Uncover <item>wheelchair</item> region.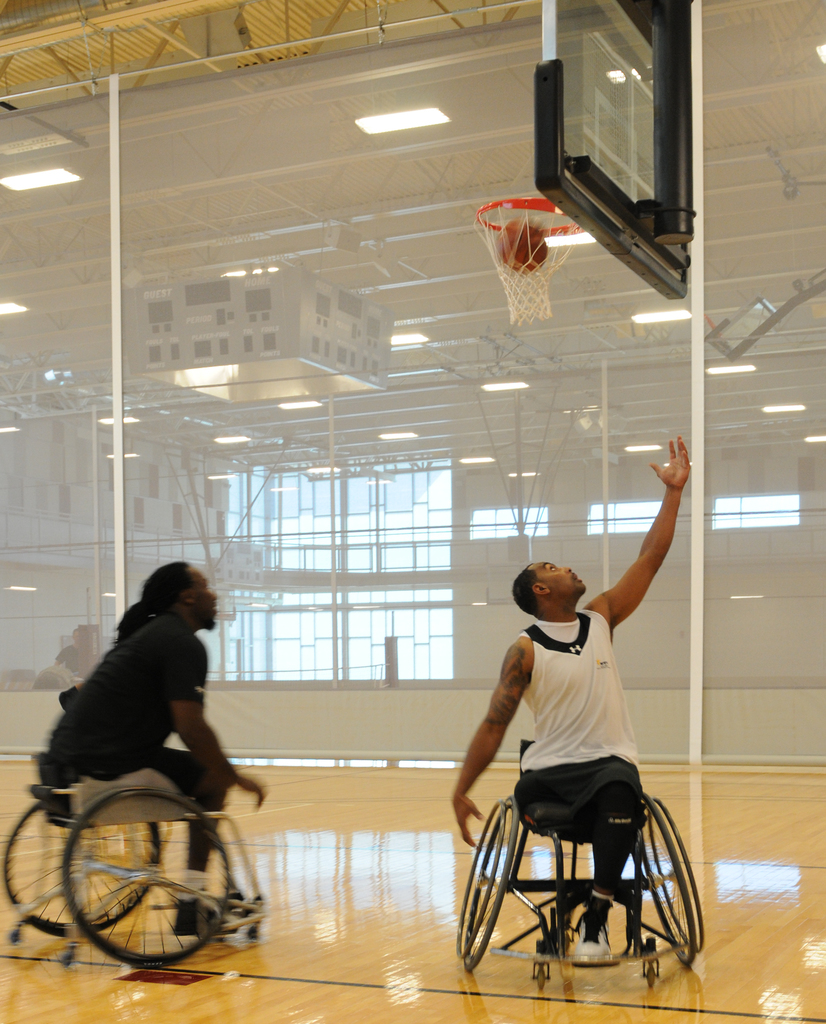
Uncovered: {"left": 0, "top": 747, "right": 268, "bottom": 965}.
